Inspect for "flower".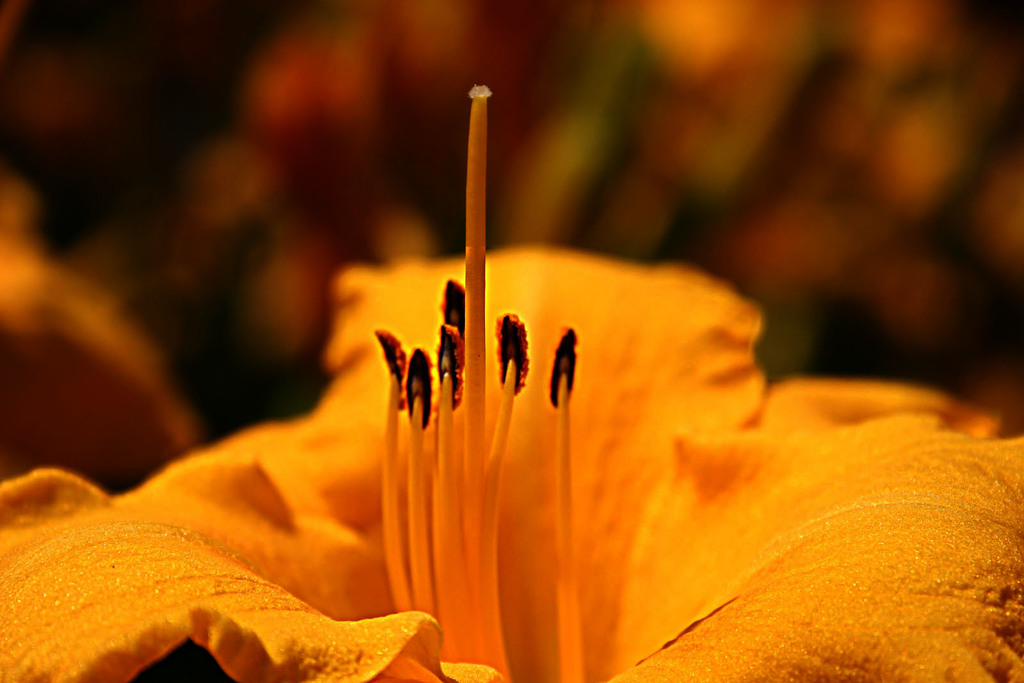
Inspection: [left=97, top=123, right=951, bottom=624].
